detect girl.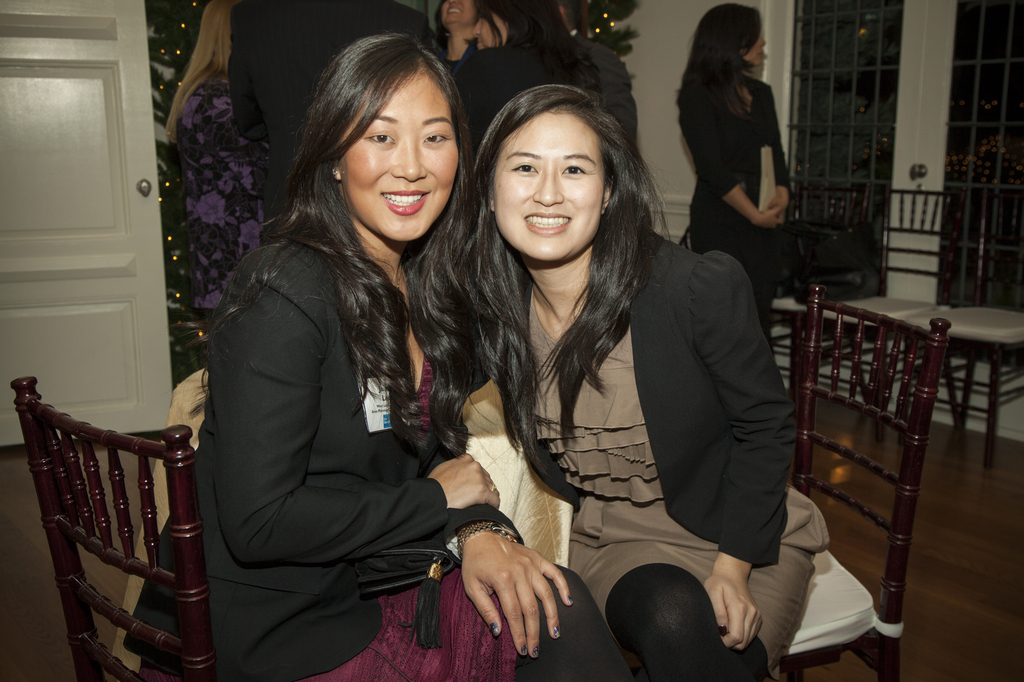
Detected at 189/36/644/681.
